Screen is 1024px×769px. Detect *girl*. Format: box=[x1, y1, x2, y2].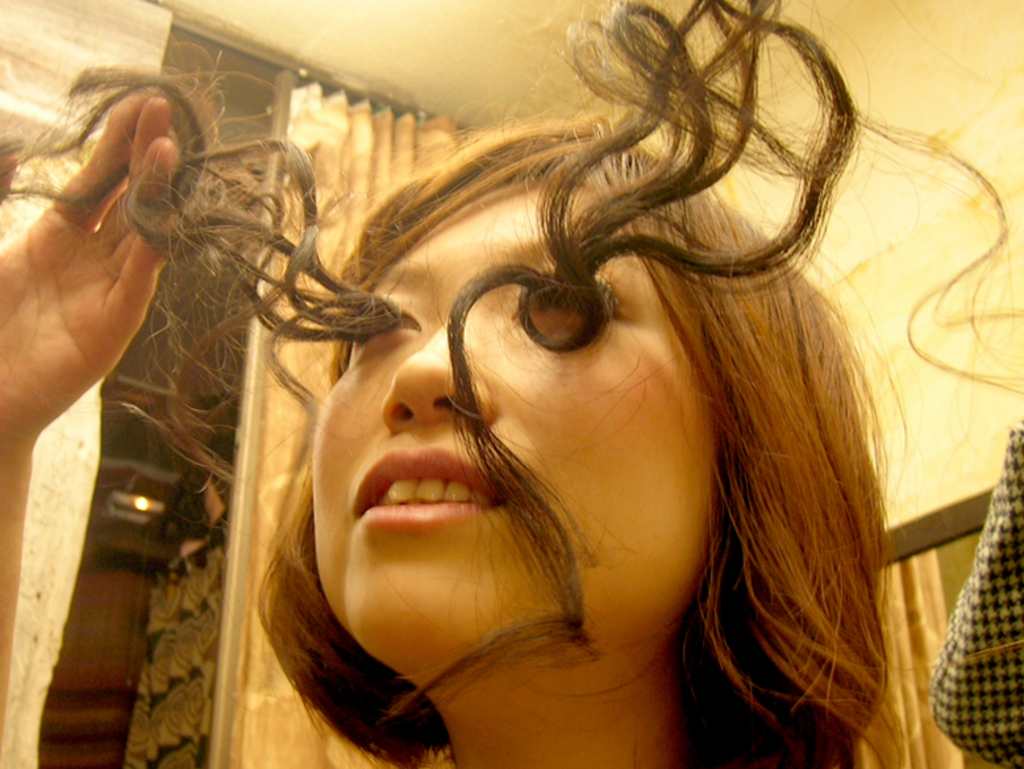
box=[0, 0, 1023, 768].
